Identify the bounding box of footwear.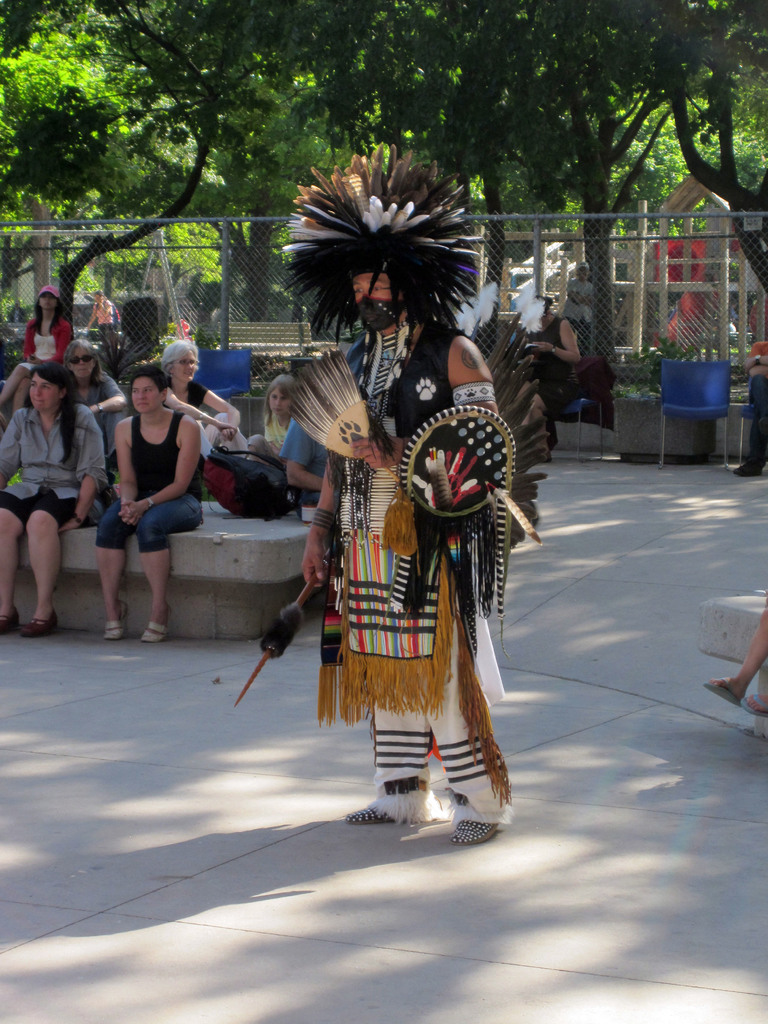
[339,783,416,825].
